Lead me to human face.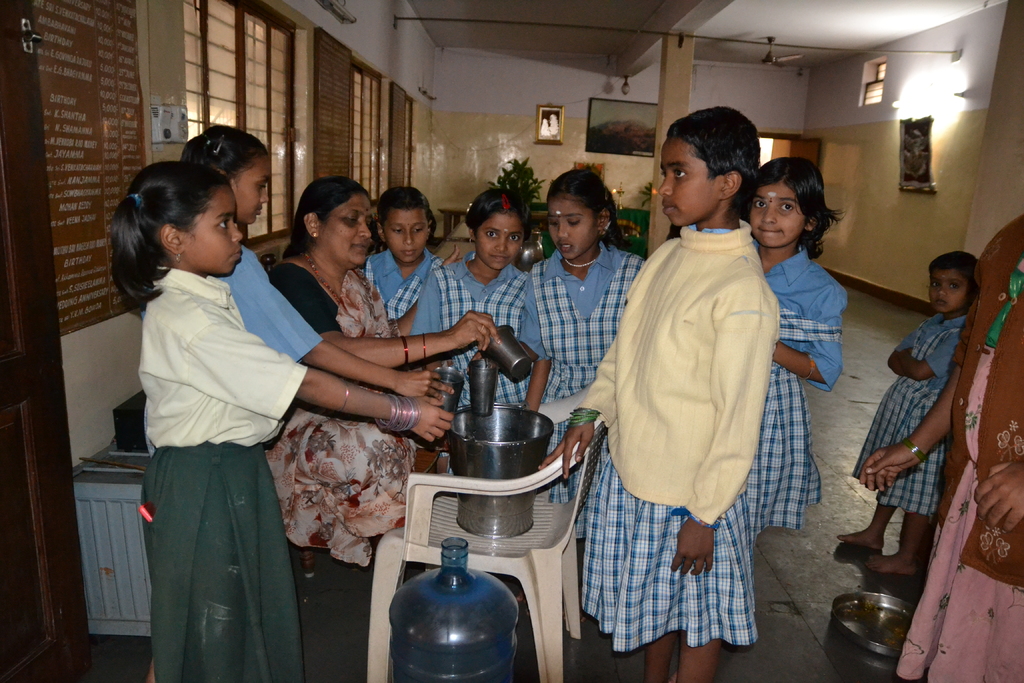
Lead to x1=325 y1=195 x2=371 y2=265.
